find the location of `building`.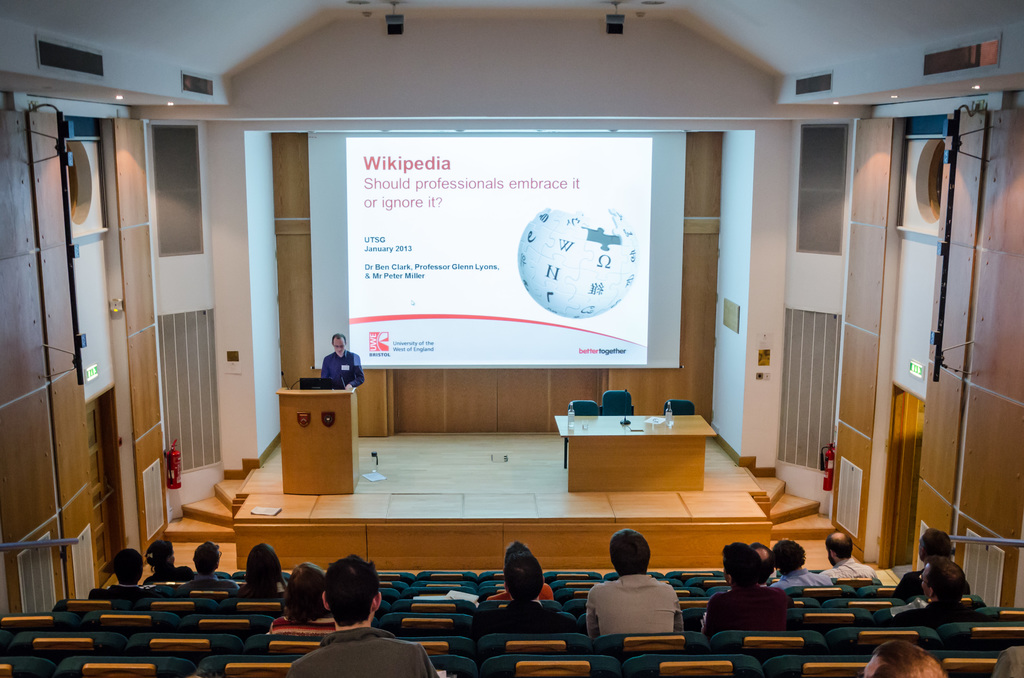
Location: {"left": 0, "top": 0, "right": 1023, "bottom": 674}.
